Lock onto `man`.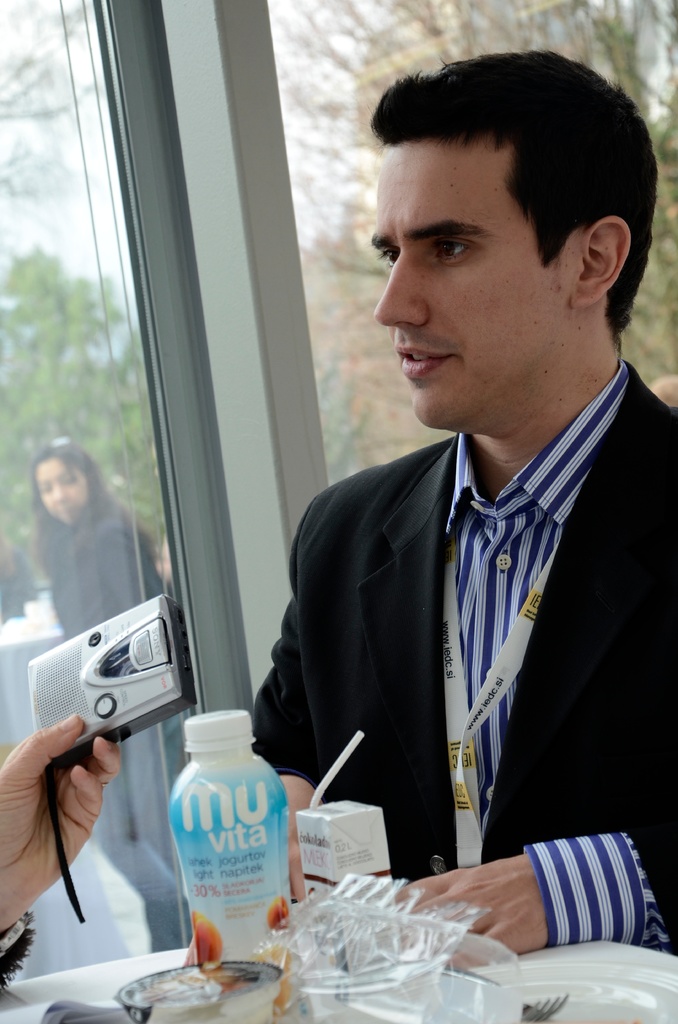
Locked: <bbox>266, 95, 668, 918</bbox>.
